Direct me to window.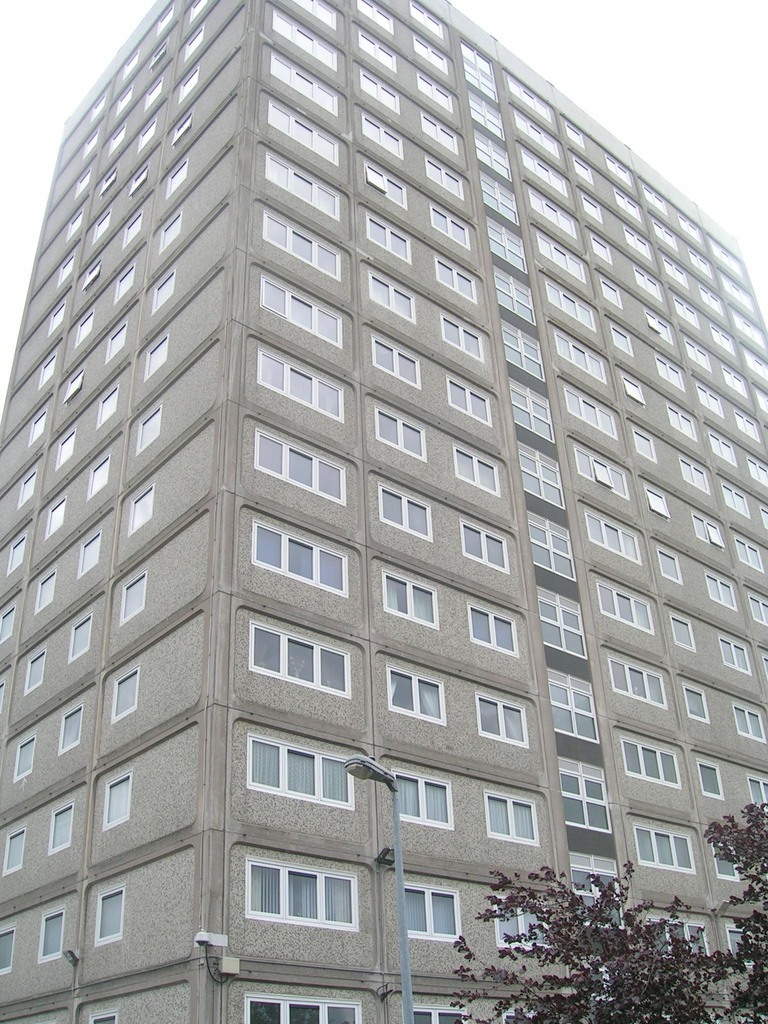
Direction: (718, 247, 737, 270).
